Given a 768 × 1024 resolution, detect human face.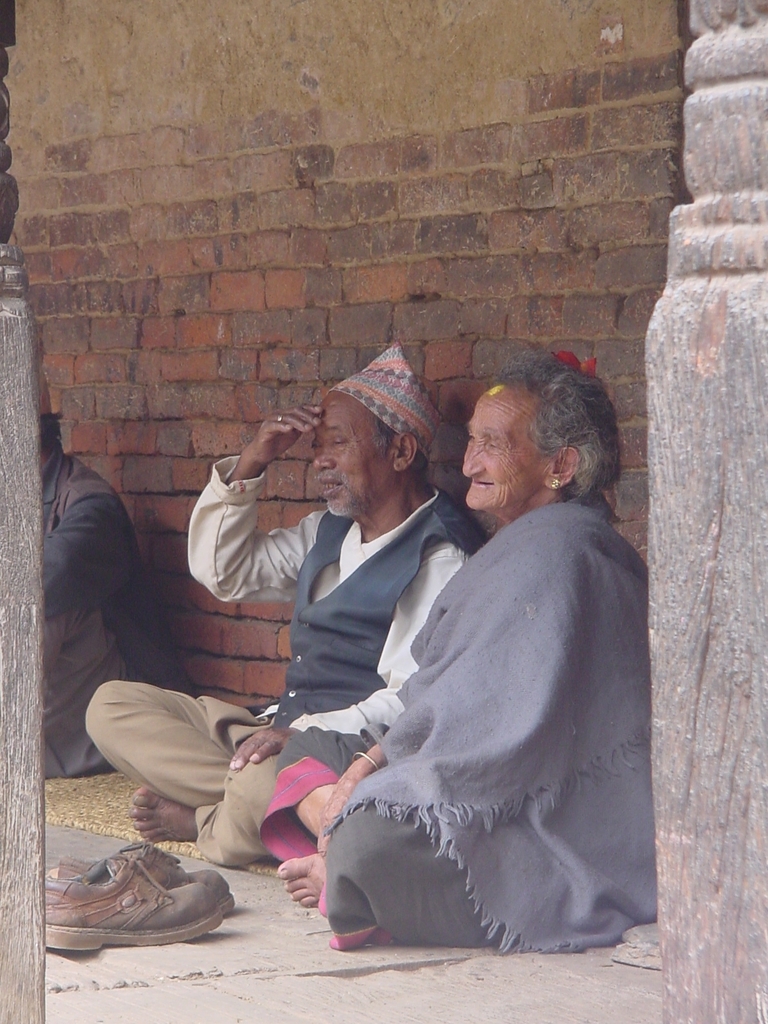
[465,385,550,506].
